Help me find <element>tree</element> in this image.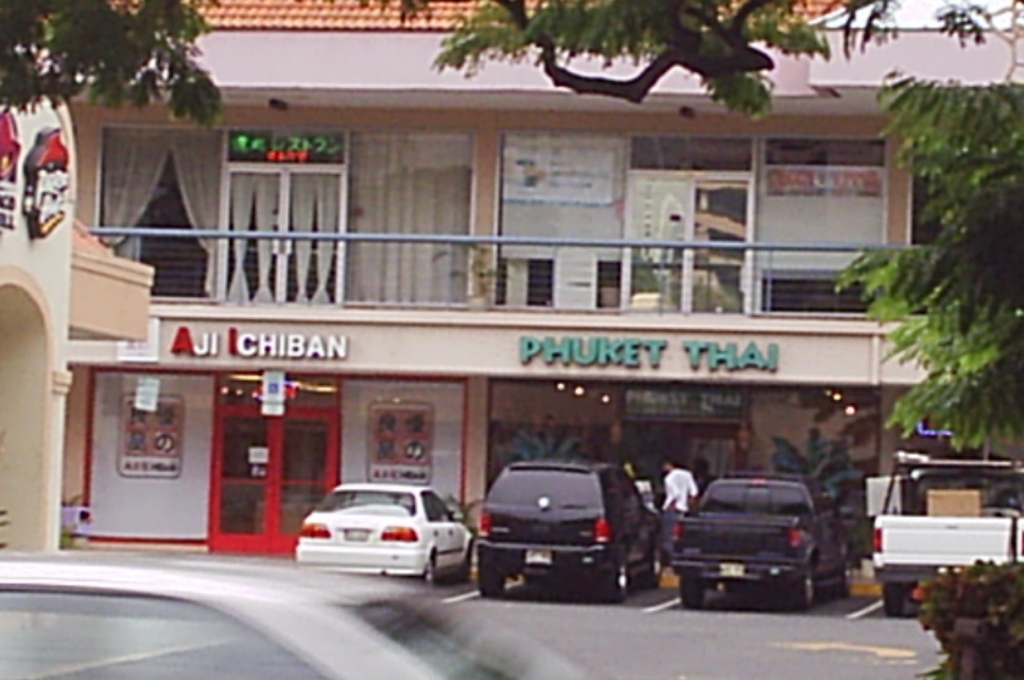
Found it: 0/0/226/125.
